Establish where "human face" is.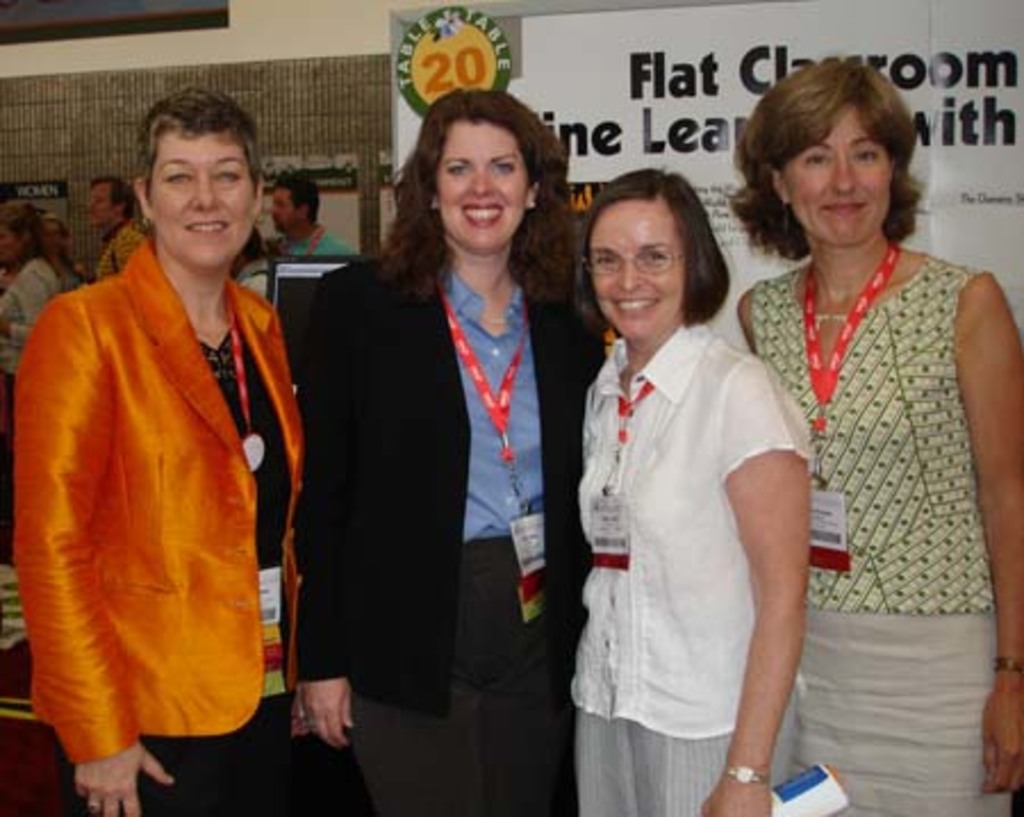
Established at [x1=150, y1=125, x2=259, y2=269].
